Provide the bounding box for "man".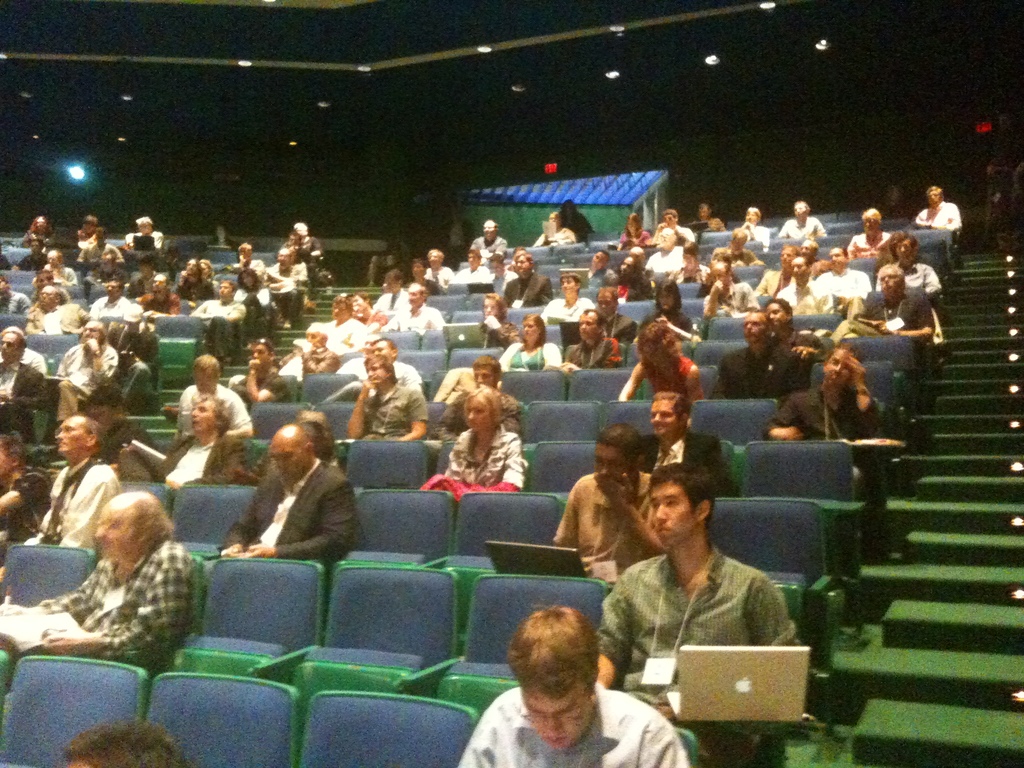
x1=607 y1=320 x2=707 y2=407.
